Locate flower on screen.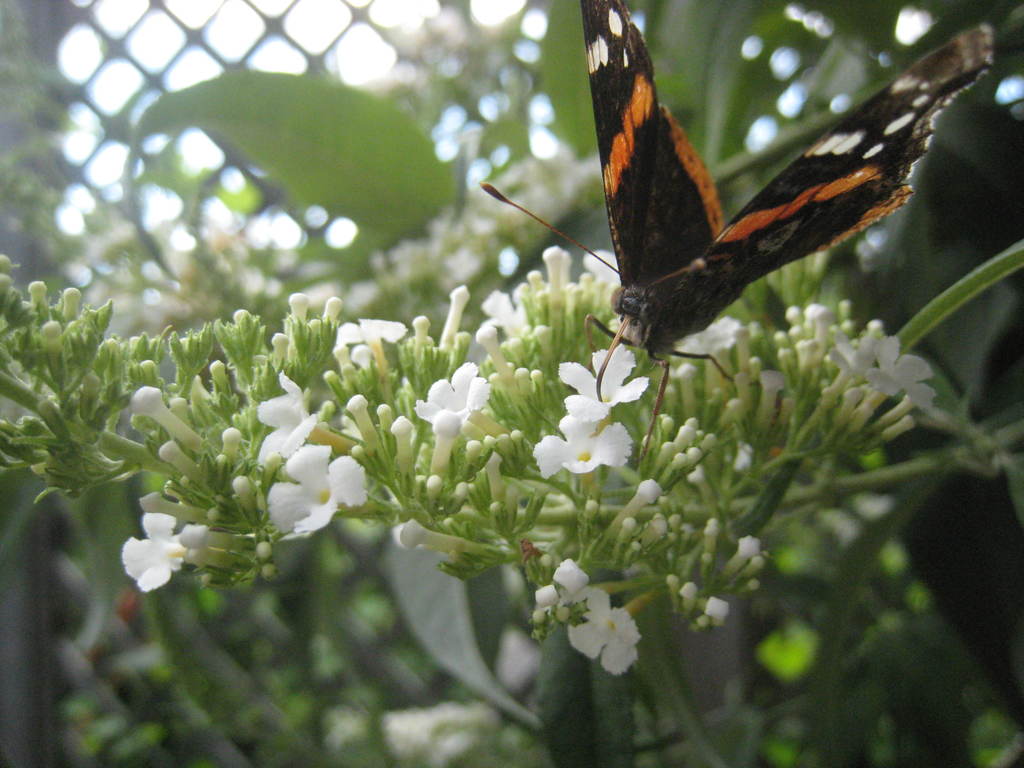
On screen at rect(266, 443, 370, 542).
